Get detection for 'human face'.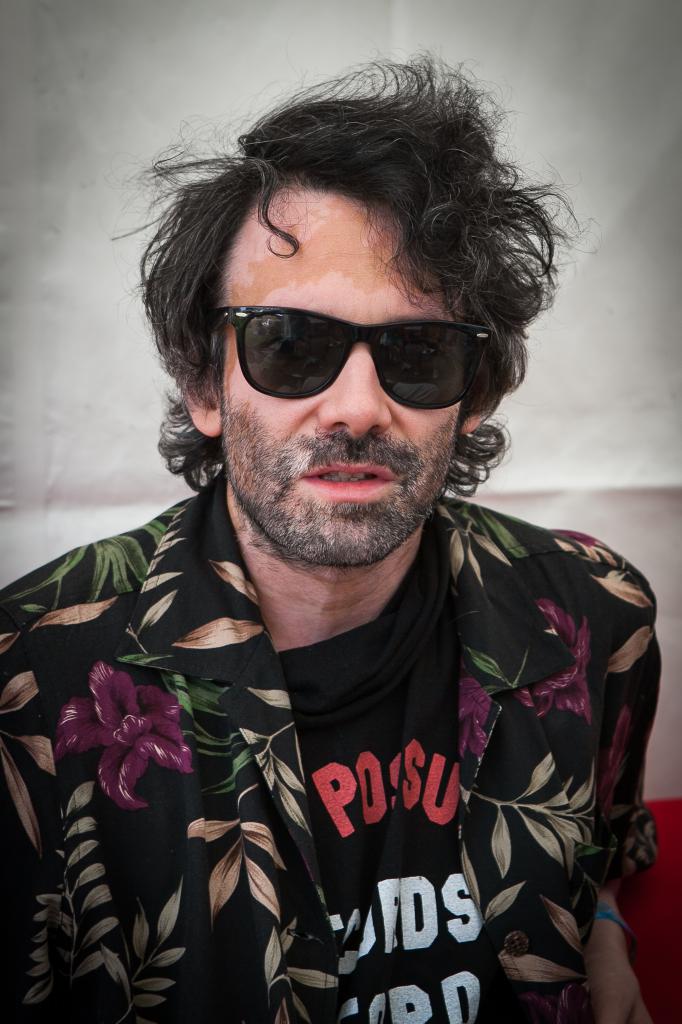
Detection: bbox(205, 180, 501, 570).
